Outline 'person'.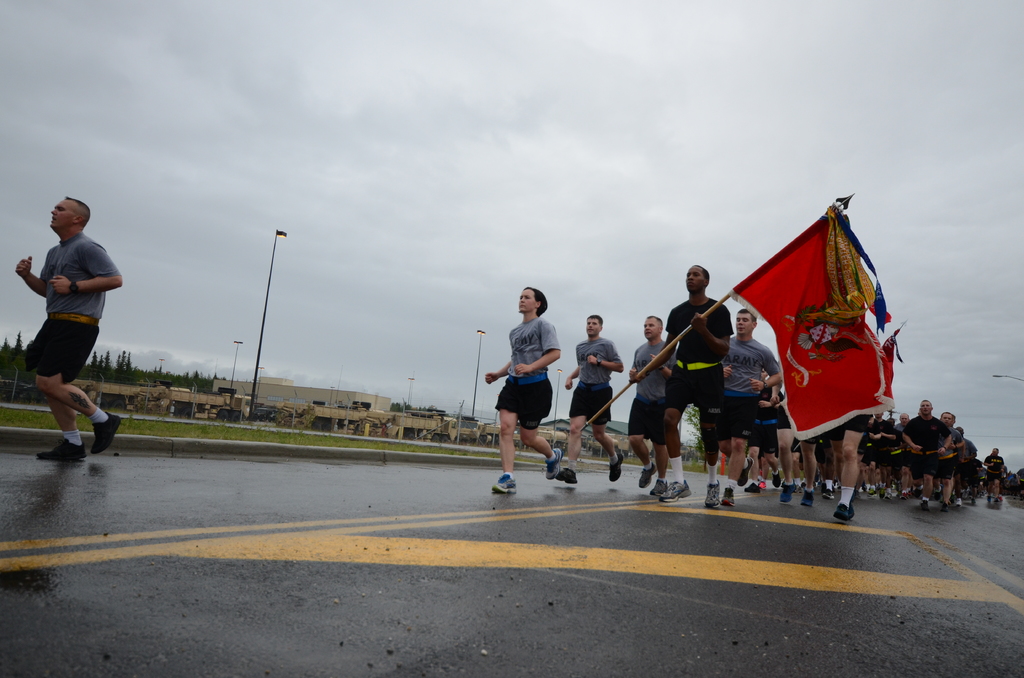
Outline: [662, 265, 733, 507].
